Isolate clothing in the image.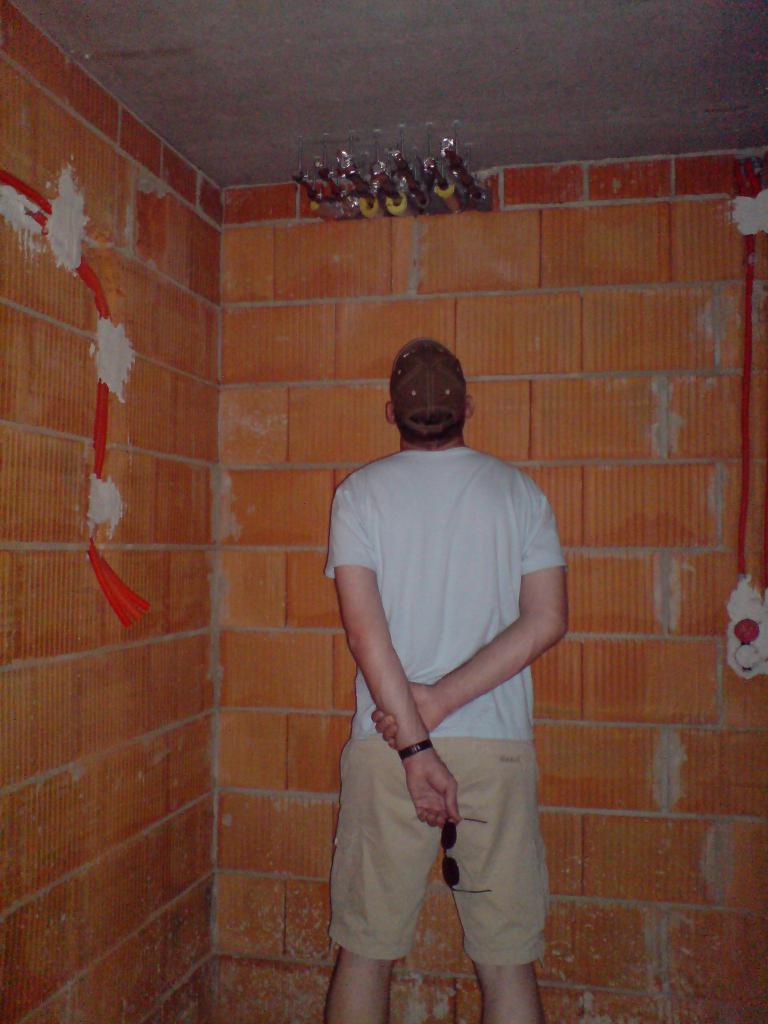
Isolated region: <region>332, 400, 550, 975</region>.
